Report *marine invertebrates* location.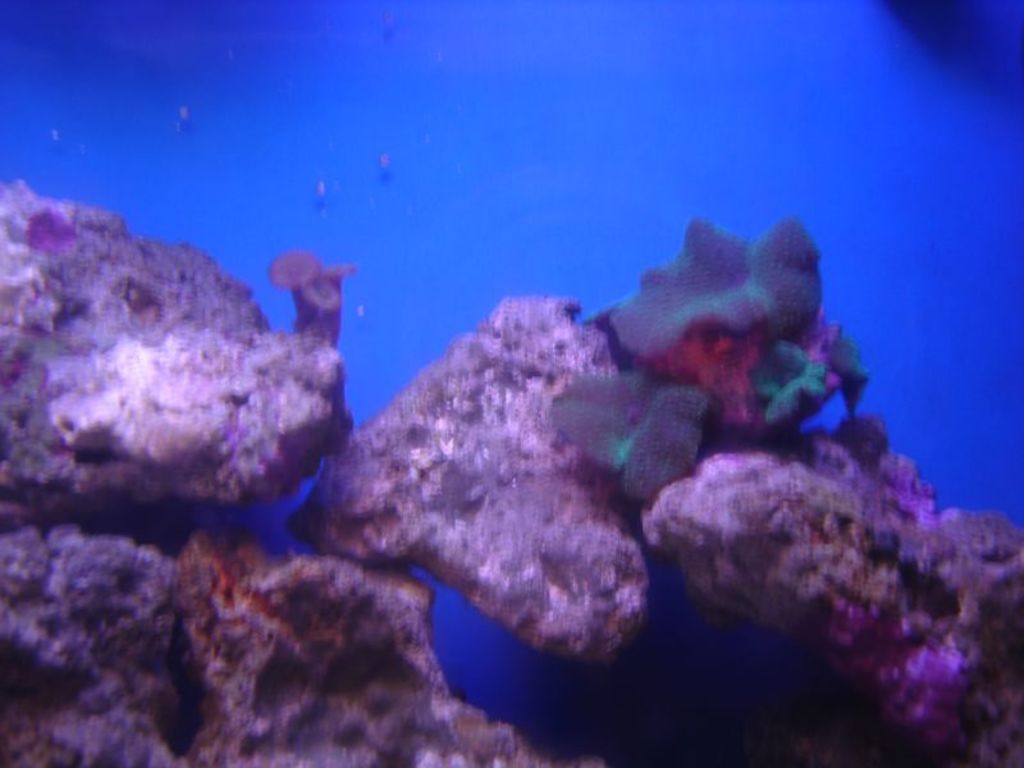
Report: [529, 200, 888, 531].
